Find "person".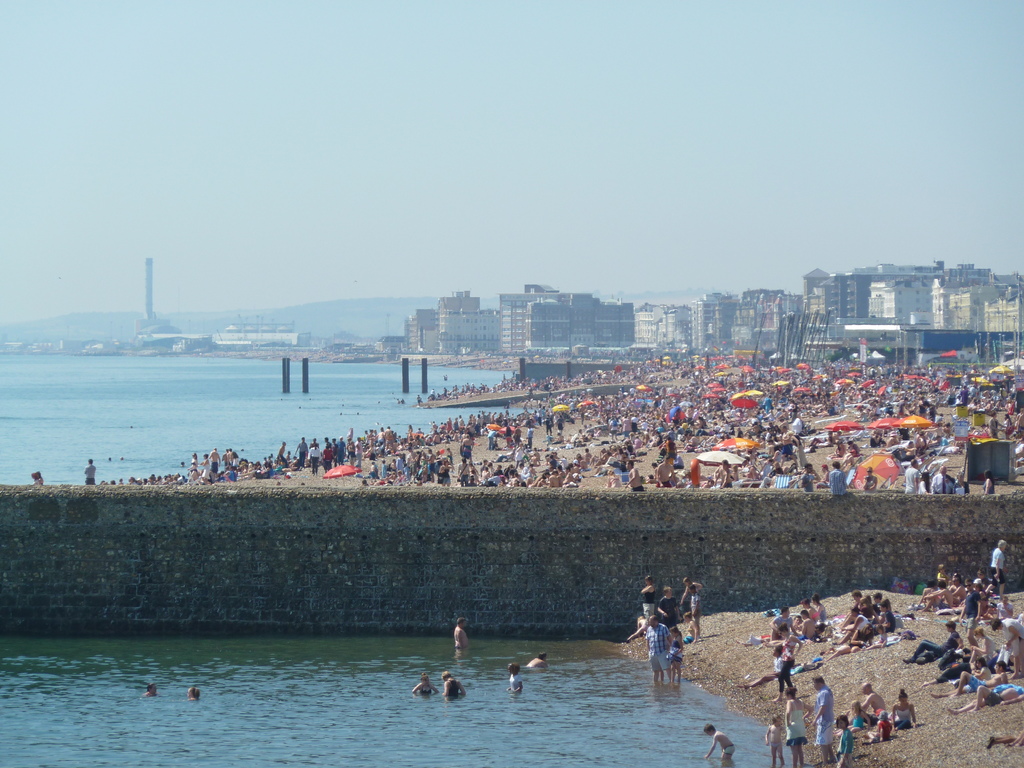
region(836, 718, 855, 767).
